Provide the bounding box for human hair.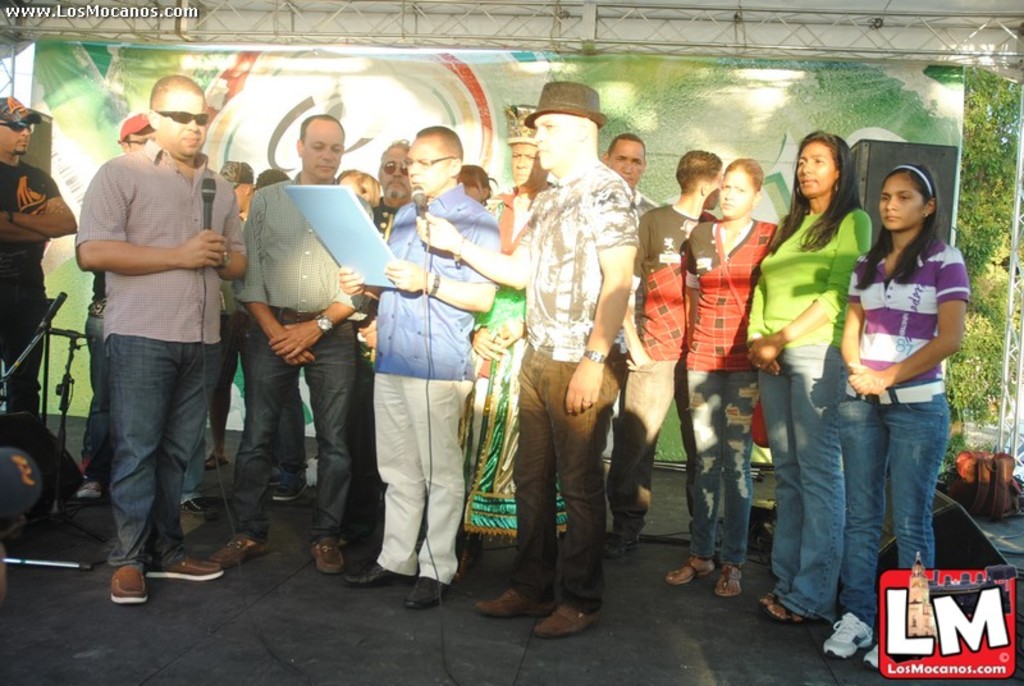
408,128,463,170.
